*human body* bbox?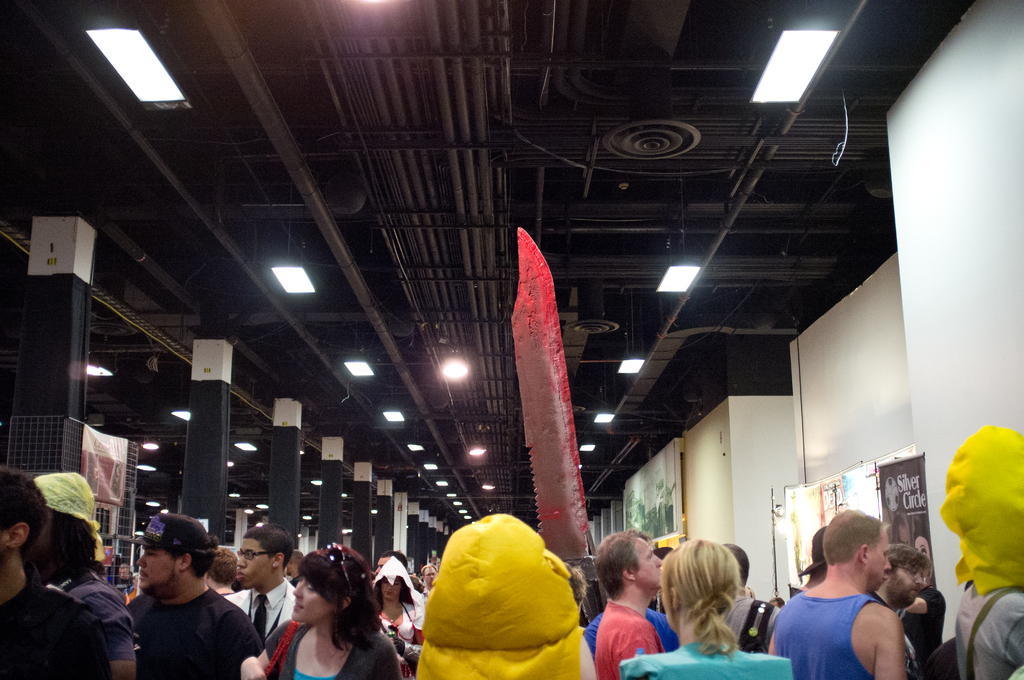
[left=0, top=467, right=99, bottom=679]
